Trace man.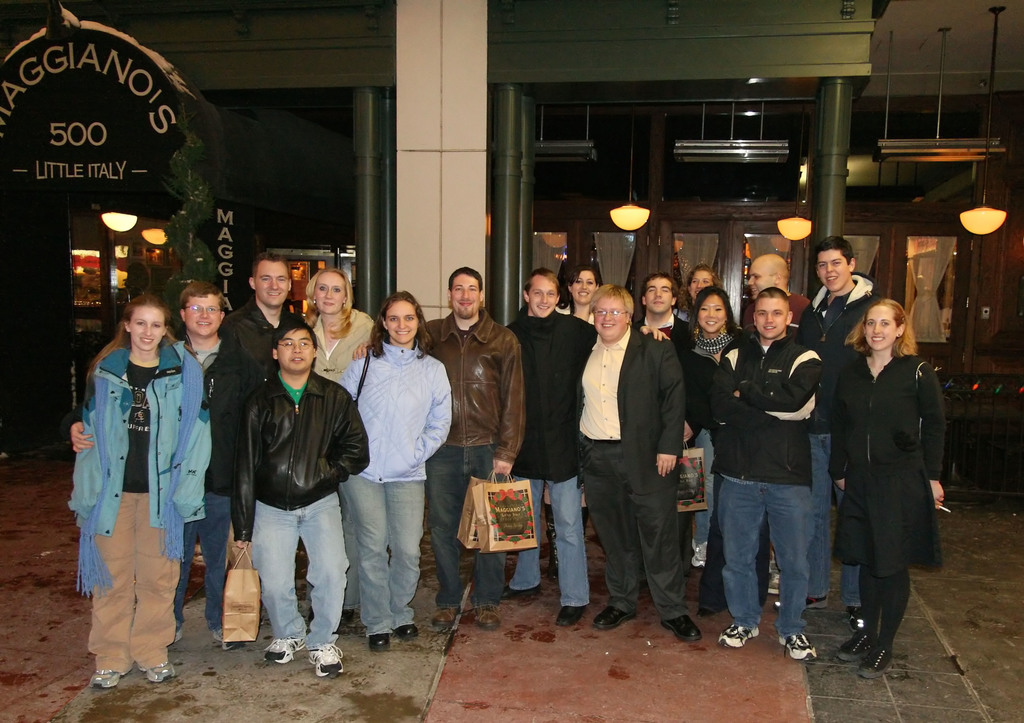
Traced to 728,285,826,668.
